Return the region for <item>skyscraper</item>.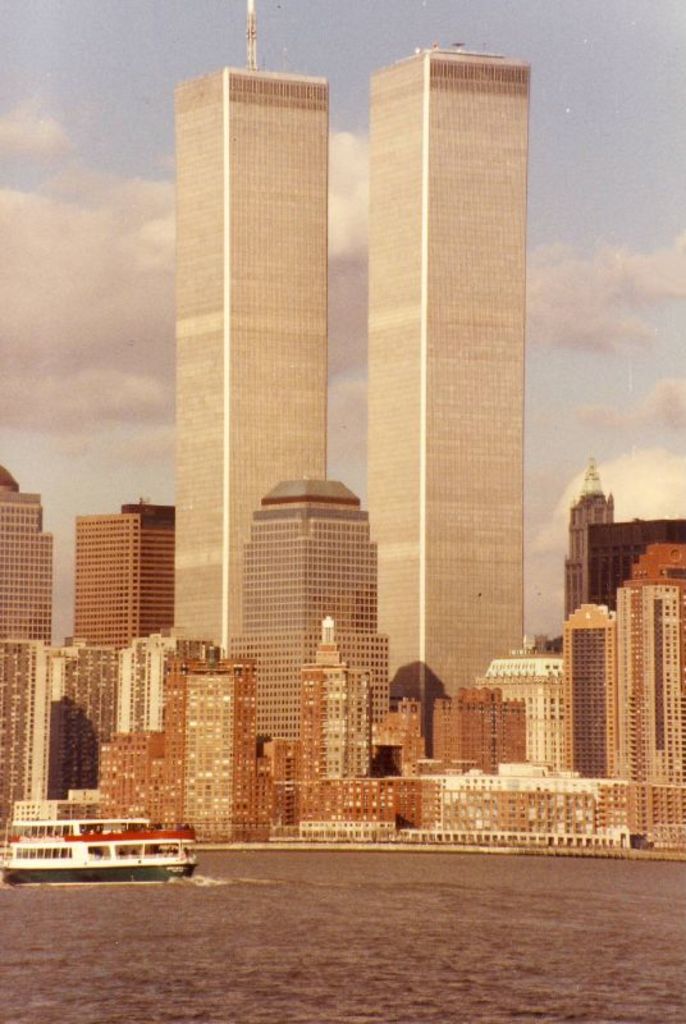
<bbox>593, 512, 685, 611</bbox>.
